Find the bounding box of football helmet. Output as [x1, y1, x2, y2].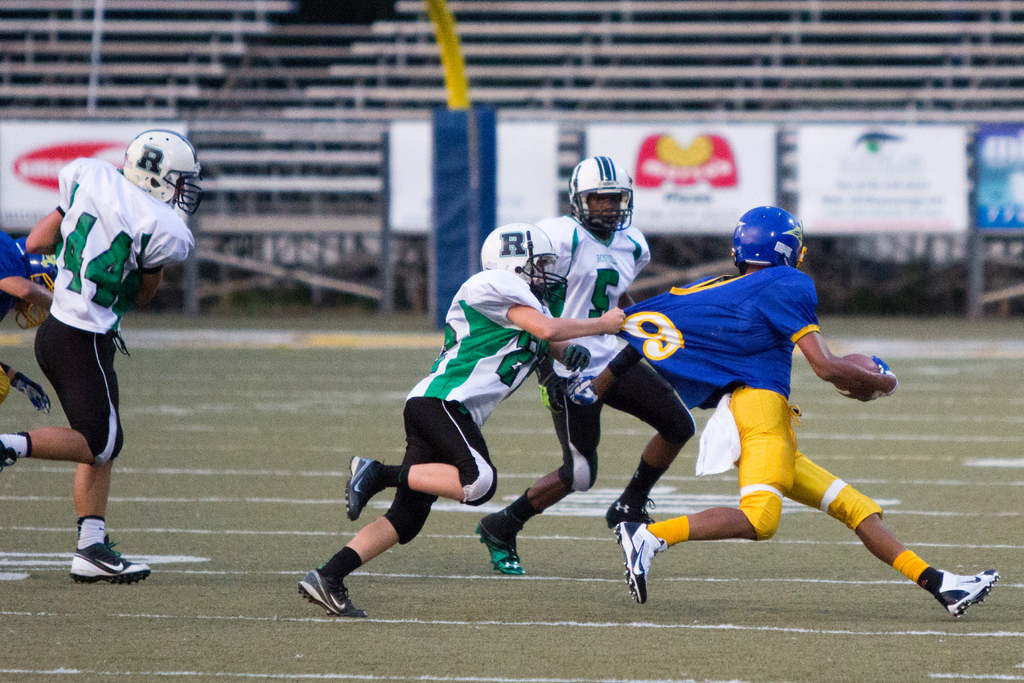
[733, 202, 807, 268].
